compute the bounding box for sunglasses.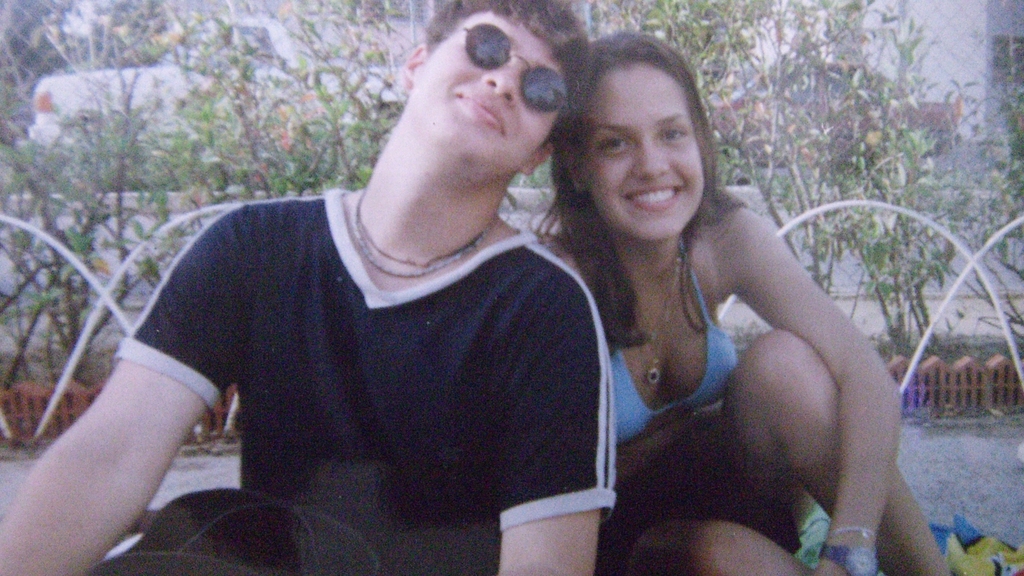
427/21/573/122.
